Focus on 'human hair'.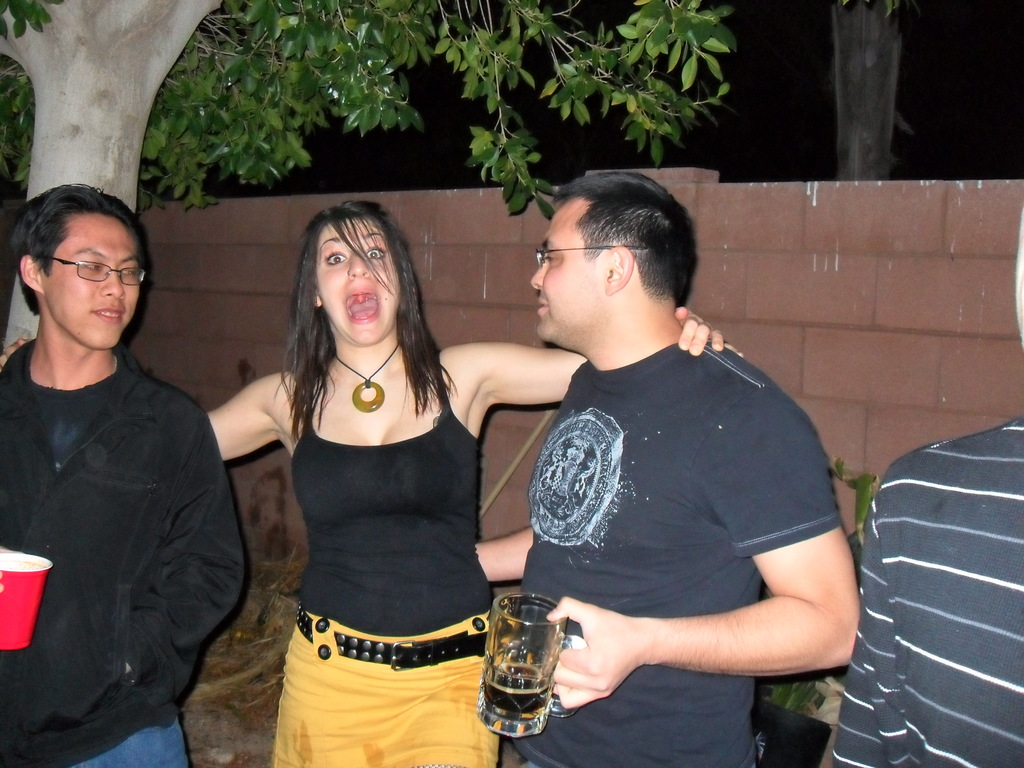
Focused at [x1=556, y1=169, x2=703, y2=299].
